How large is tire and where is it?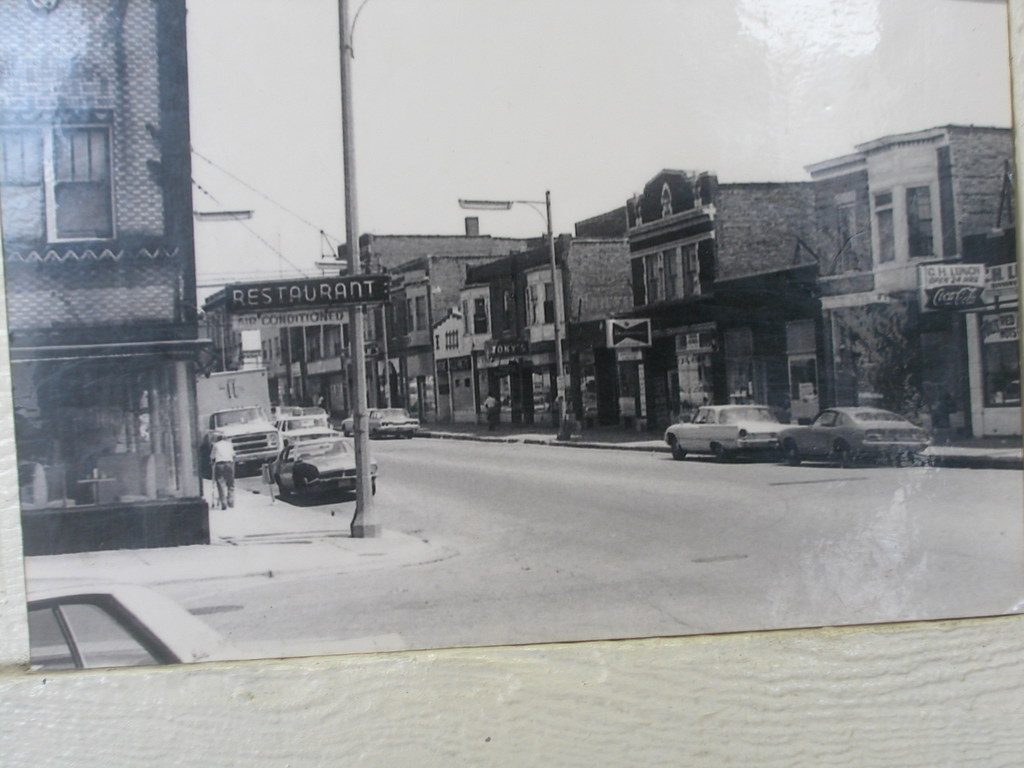
Bounding box: 783,440,802,468.
